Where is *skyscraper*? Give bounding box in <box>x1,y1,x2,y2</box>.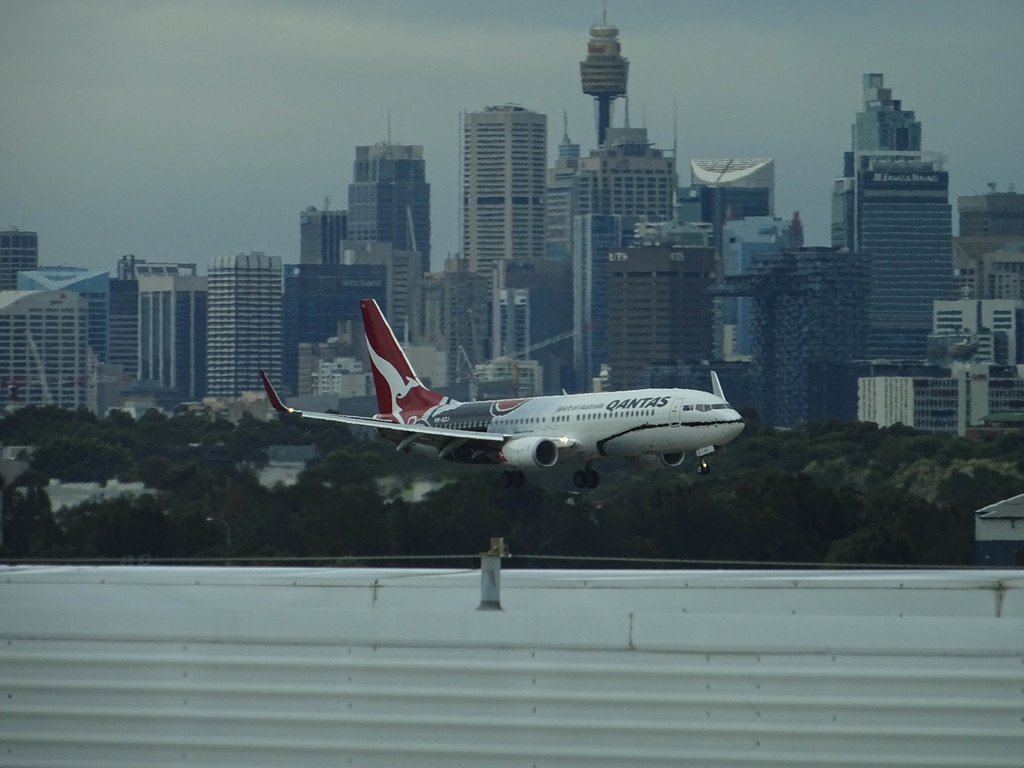
<box>688,162,776,248</box>.
